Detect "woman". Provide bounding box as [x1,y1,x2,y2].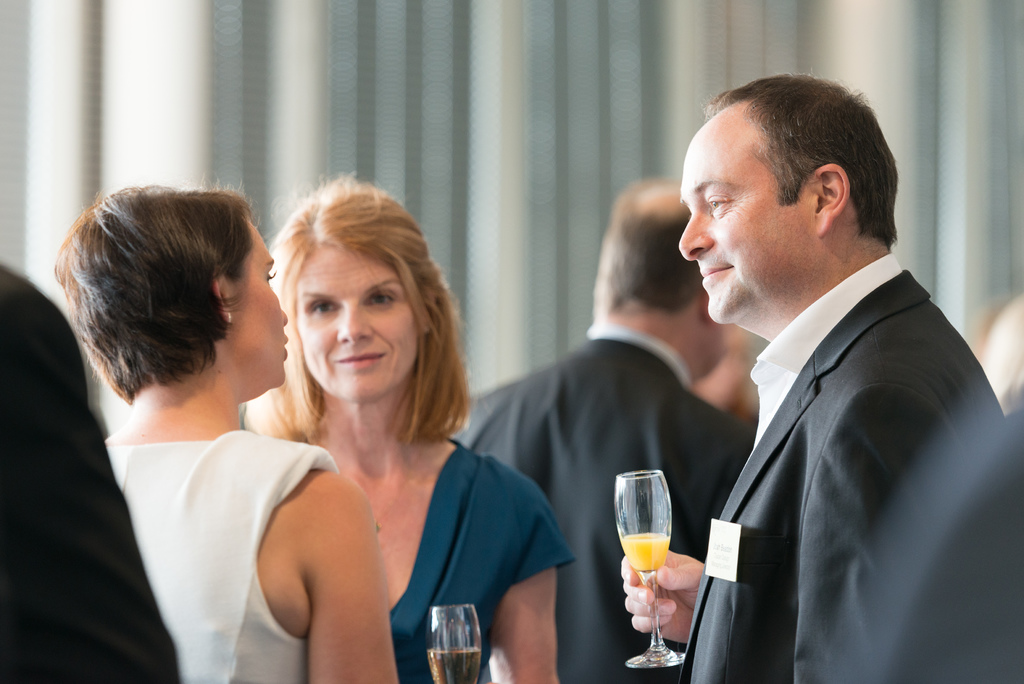
[52,181,399,683].
